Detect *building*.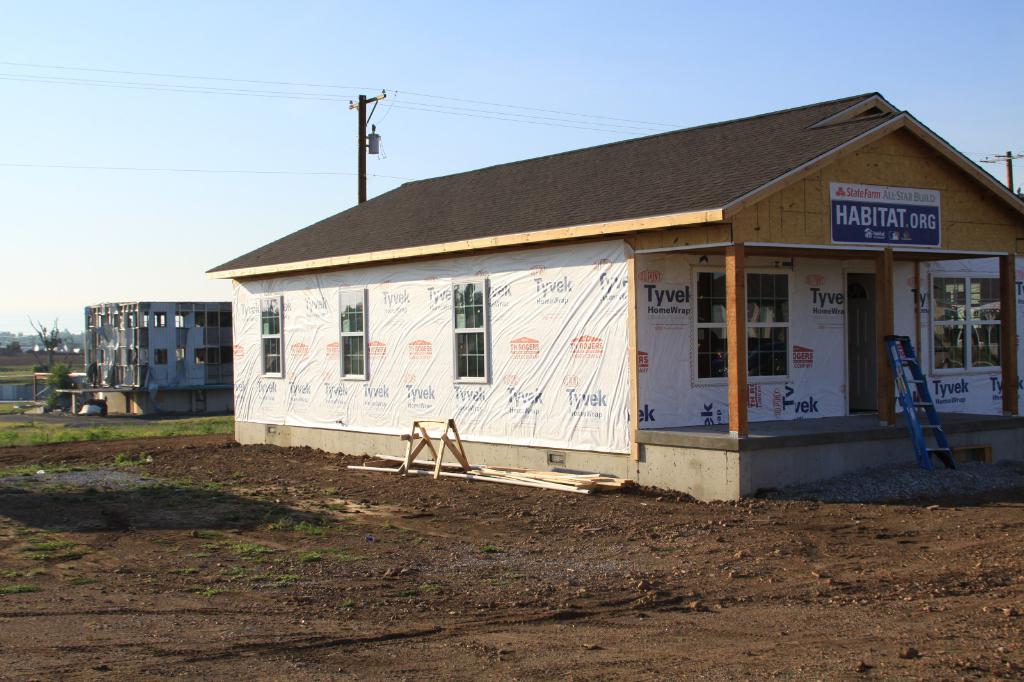
Detected at [86,302,237,417].
